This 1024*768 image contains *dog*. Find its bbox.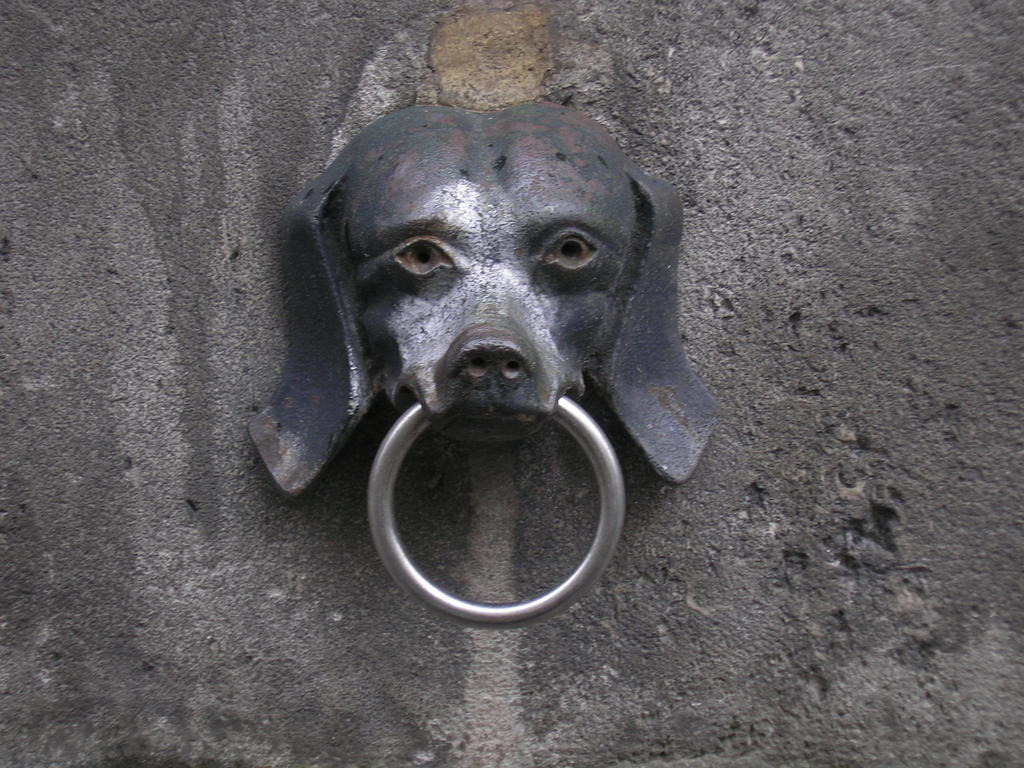
(x1=244, y1=103, x2=717, y2=495).
